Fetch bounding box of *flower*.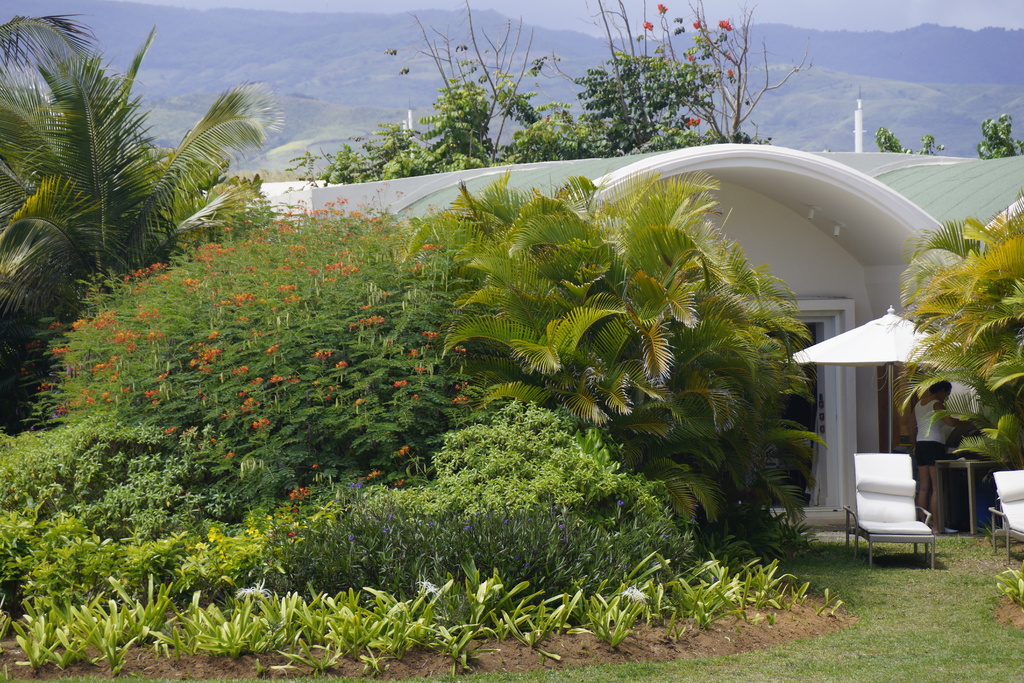
Bbox: (410, 364, 426, 372).
